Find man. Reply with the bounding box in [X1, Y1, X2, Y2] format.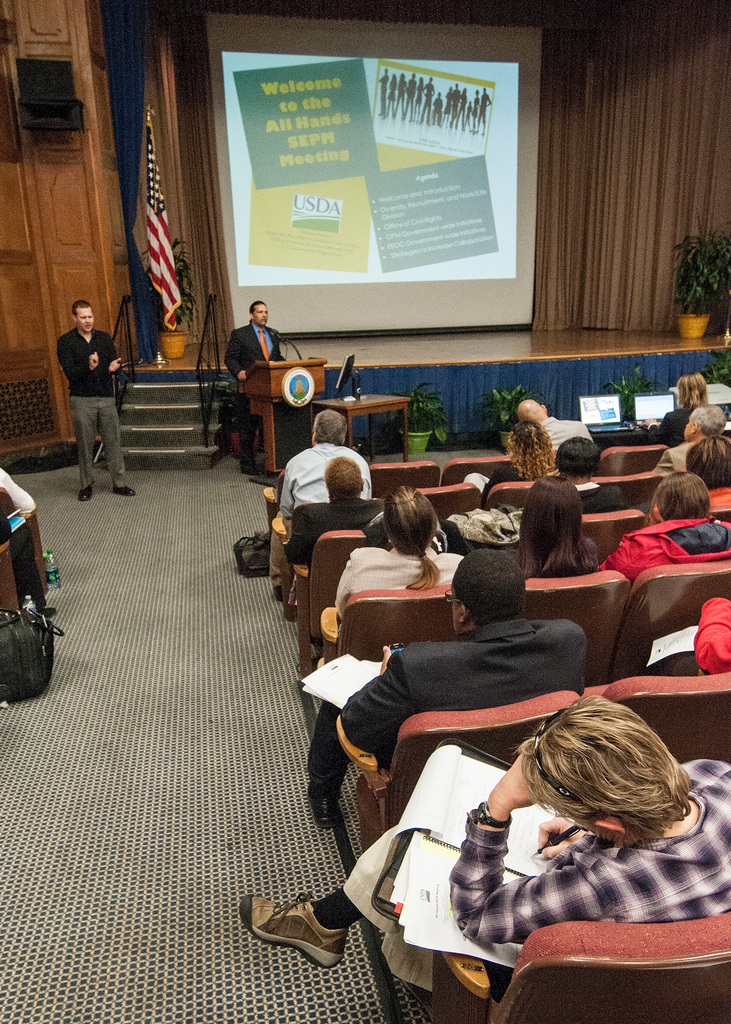
[280, 454, 378, 566].
